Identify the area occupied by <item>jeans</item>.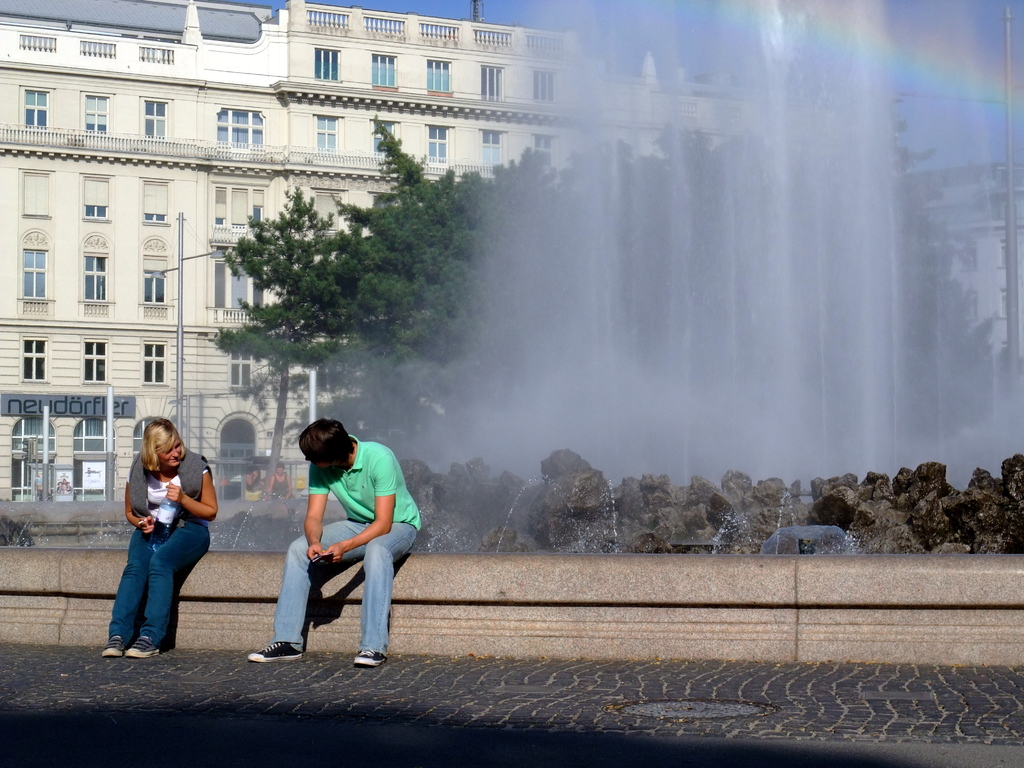
Area: bbox=[273, 514, 417, 657].
